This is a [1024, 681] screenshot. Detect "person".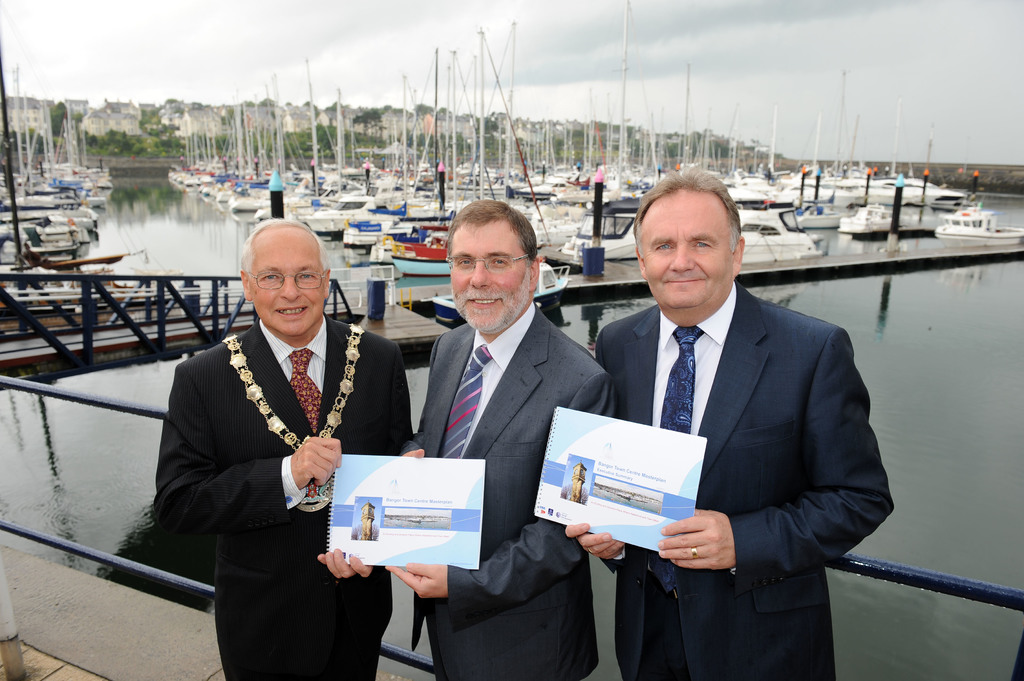
{"left": 572, "top": 159, "right": 905, "bottom": 680}.
